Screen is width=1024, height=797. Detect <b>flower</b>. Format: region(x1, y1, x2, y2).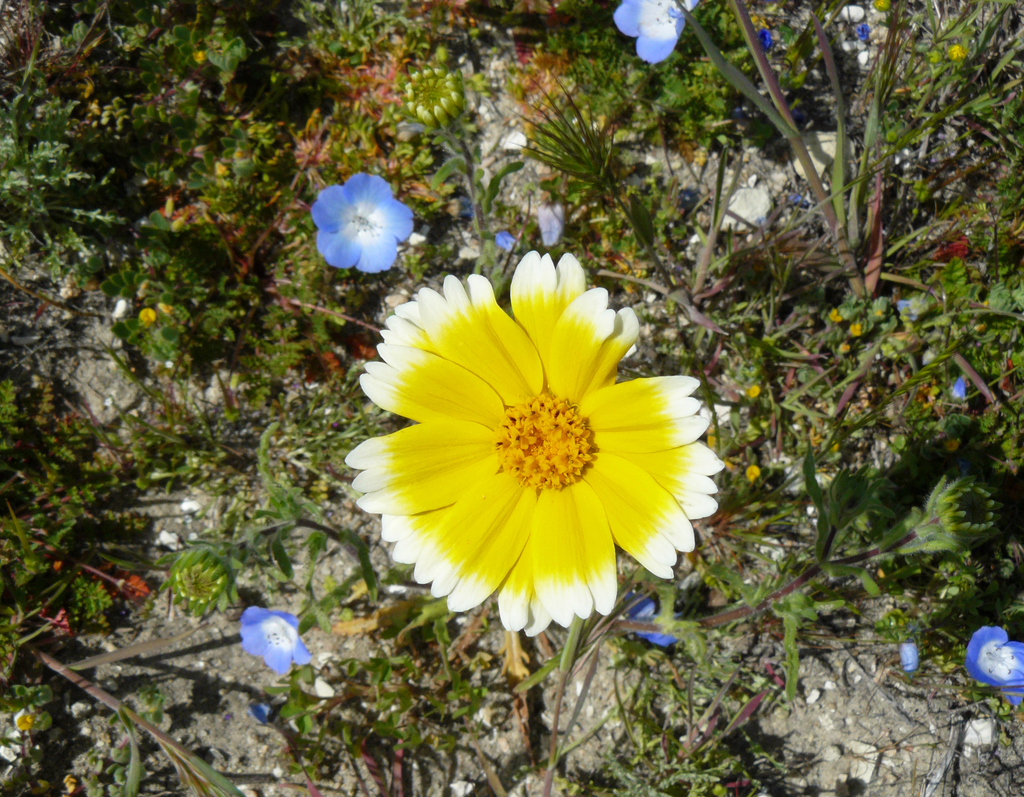
region(895, 296, 916, 323).
